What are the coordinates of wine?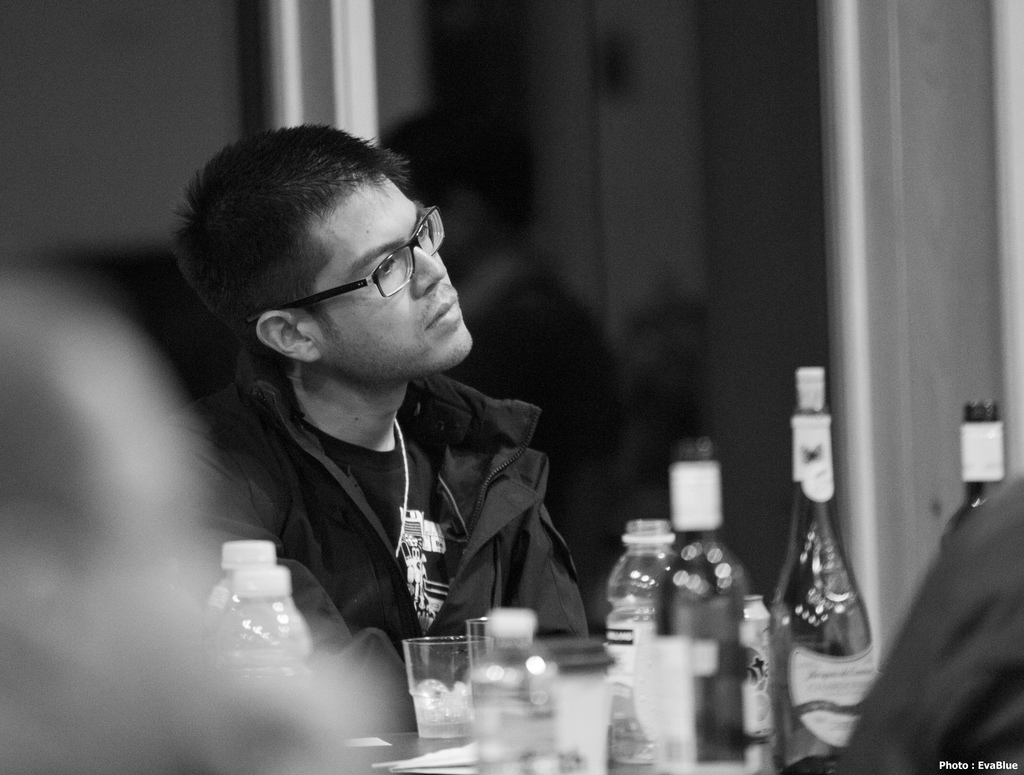
(left=766, top=366, right=878, bottom=774).
